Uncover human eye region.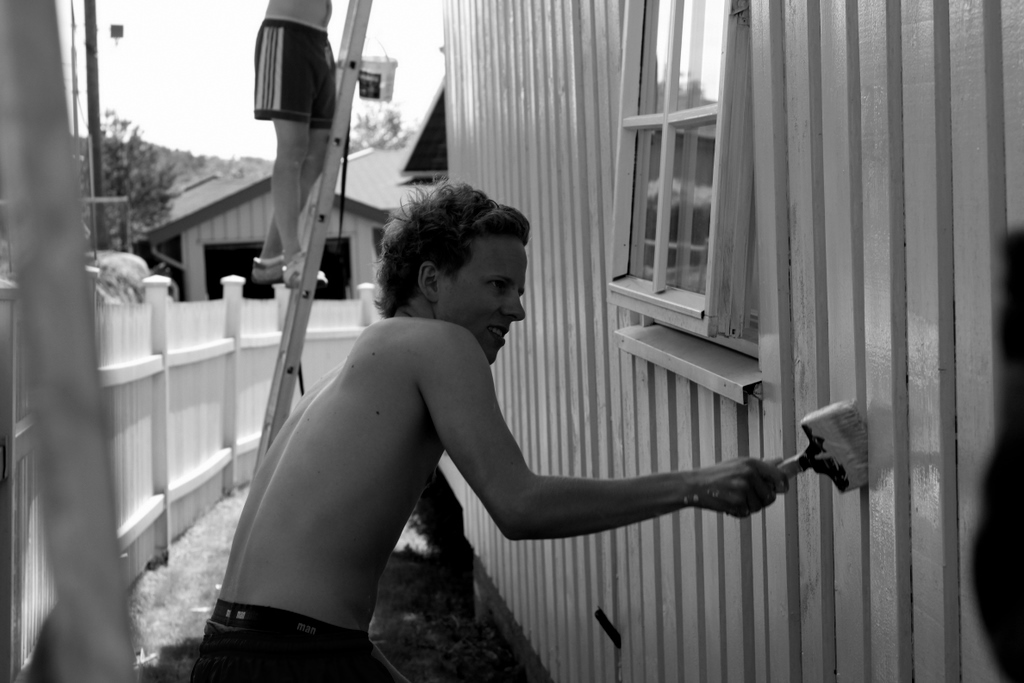
Uncovered: crop(484, 277, 508, 297).
